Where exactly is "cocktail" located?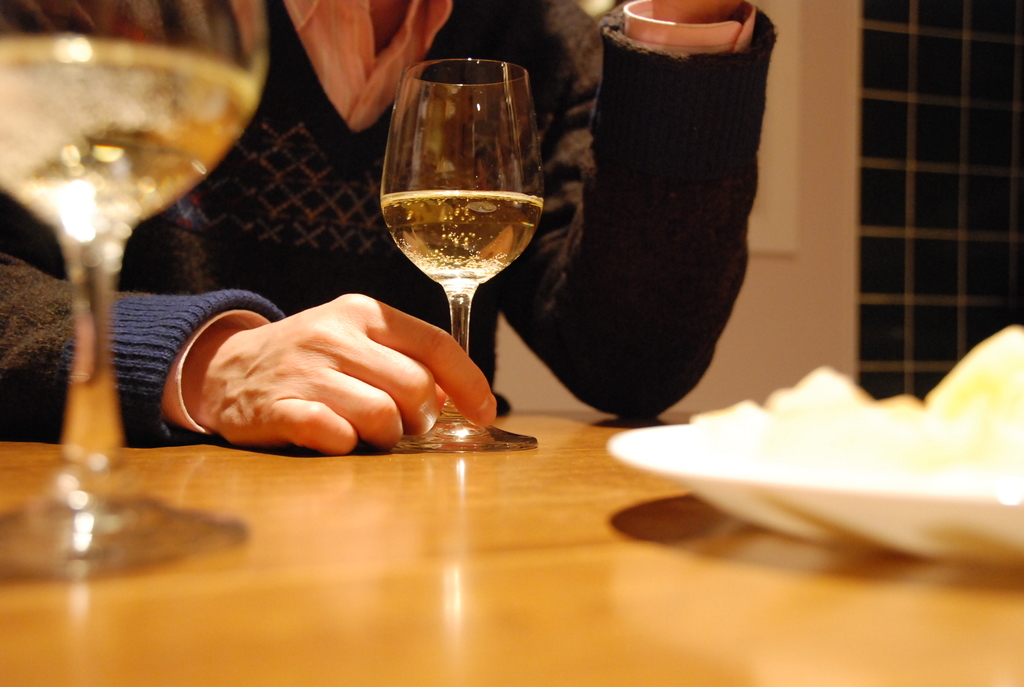
Its bounding box is {"left": 376, "top": 56, "right": 545, "bottom": 443}.
